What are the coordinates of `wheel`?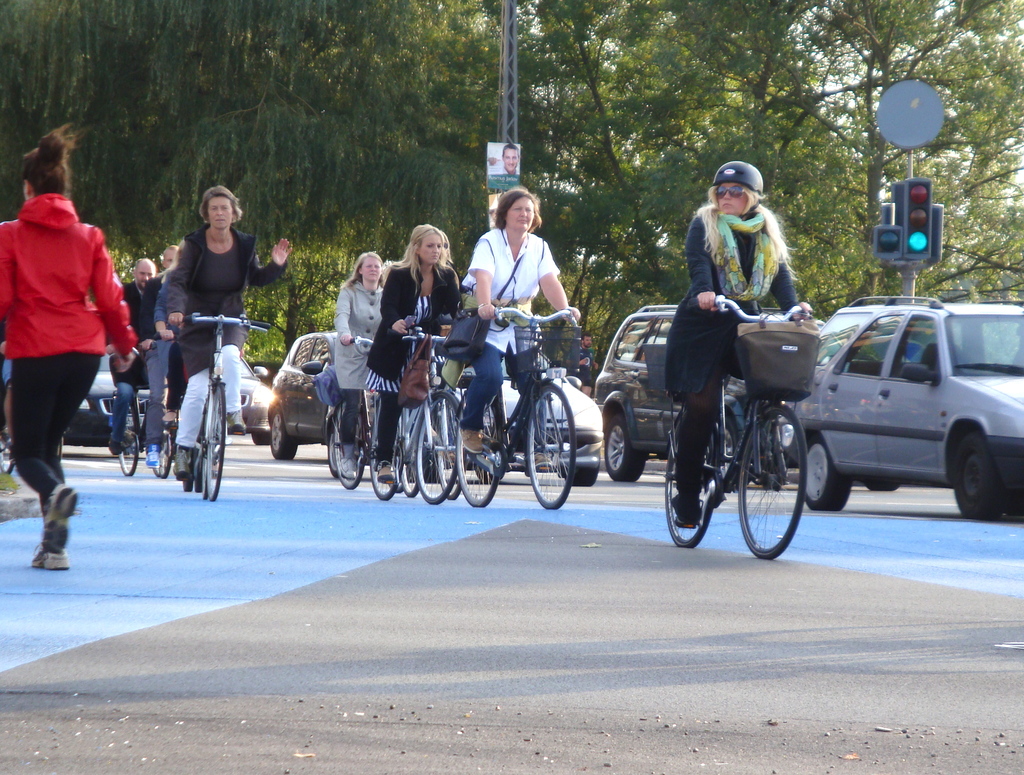
(left=252, top=428, right=269, bottom=446).
